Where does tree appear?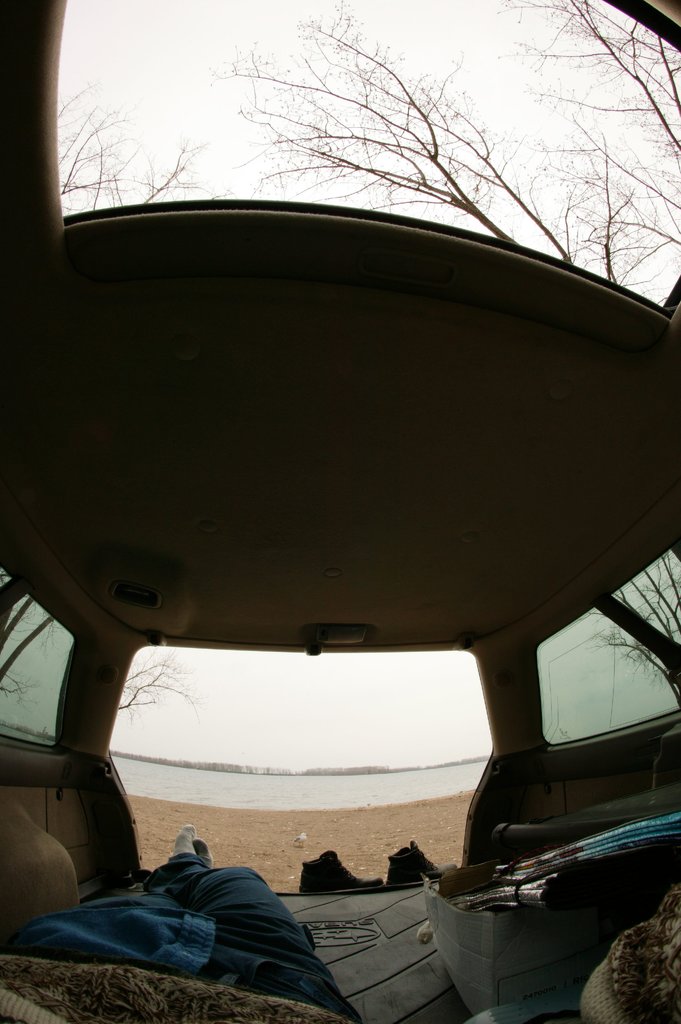
Appears at x1=93 y1=643 x2=184 y2=727.
